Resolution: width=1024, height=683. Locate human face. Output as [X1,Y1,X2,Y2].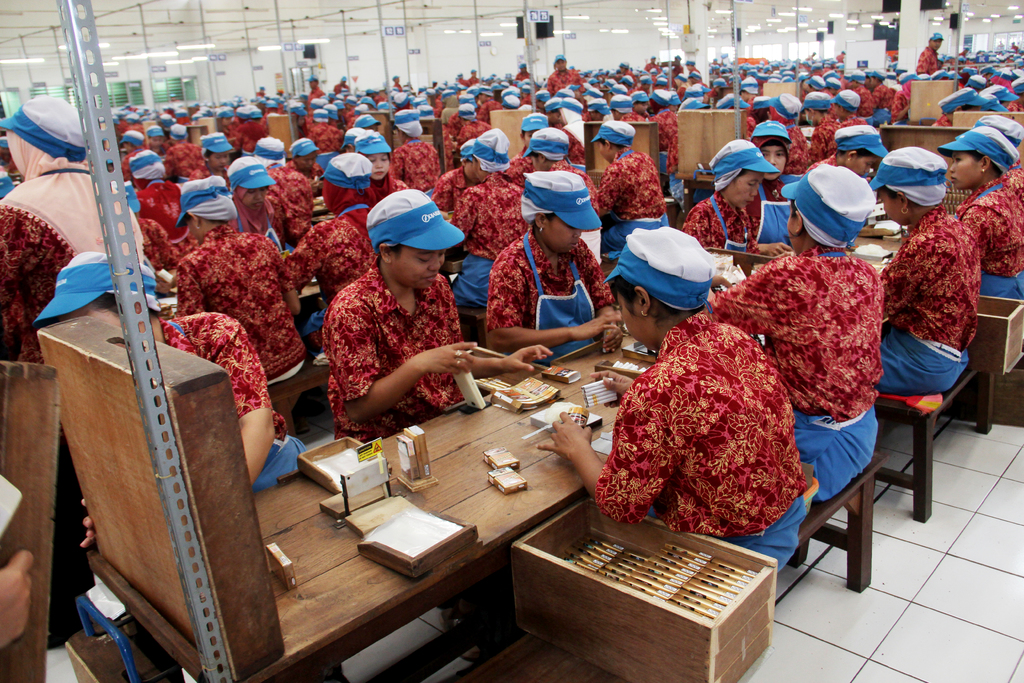
[547,215,581,252].
